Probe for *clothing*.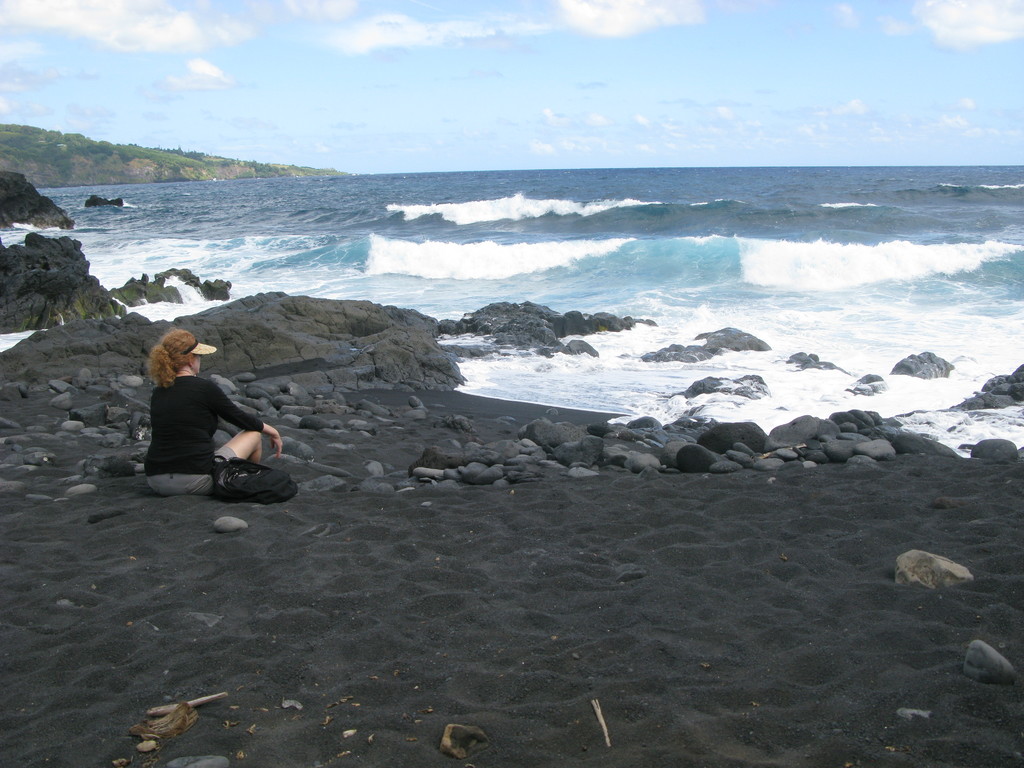
Probe result: 134/343/264/500.
